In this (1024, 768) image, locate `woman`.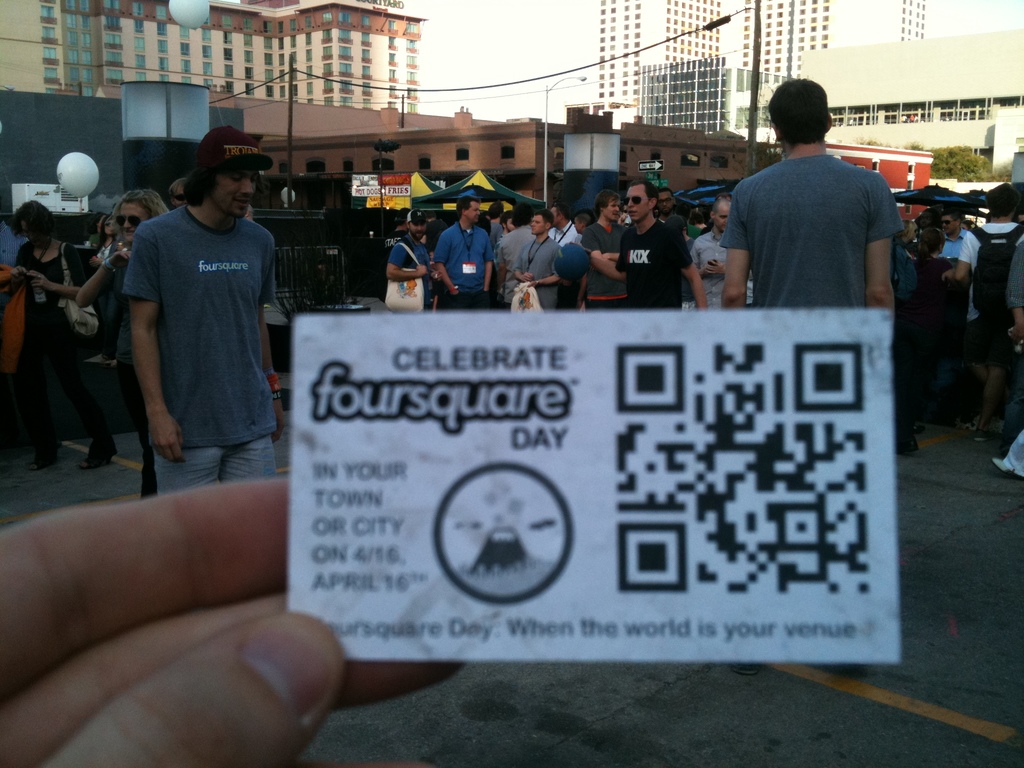
Bounding box: (74, 189, 175, 500).
